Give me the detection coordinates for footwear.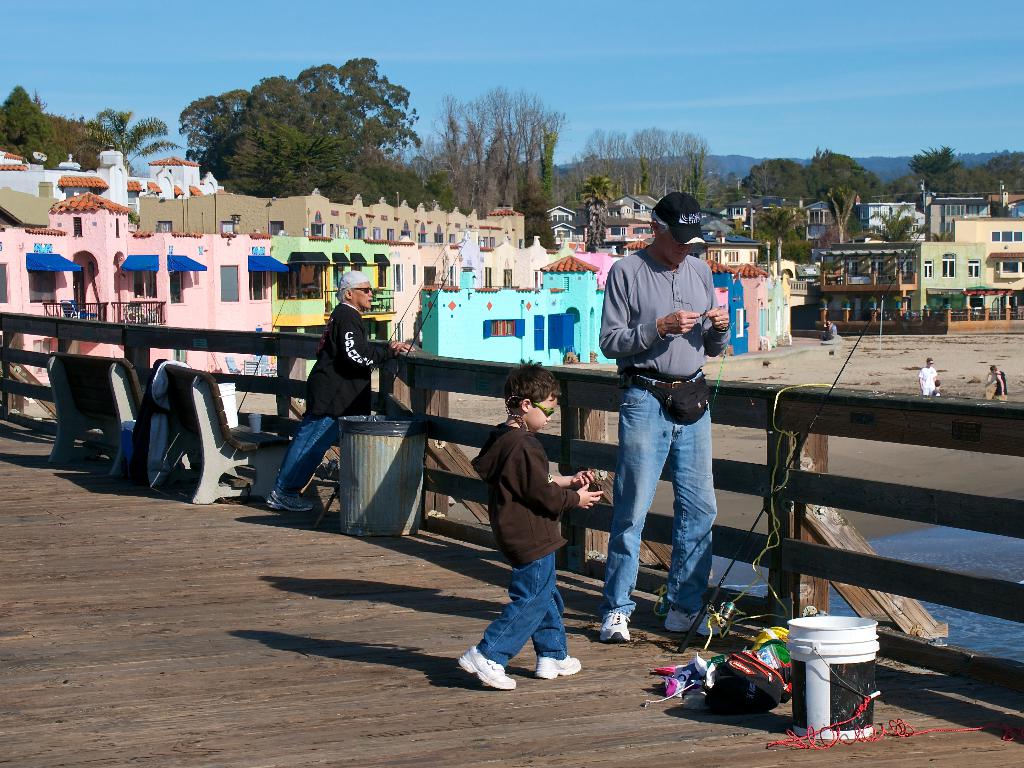
x1=457, y1=631, x2=541, y2=699.
